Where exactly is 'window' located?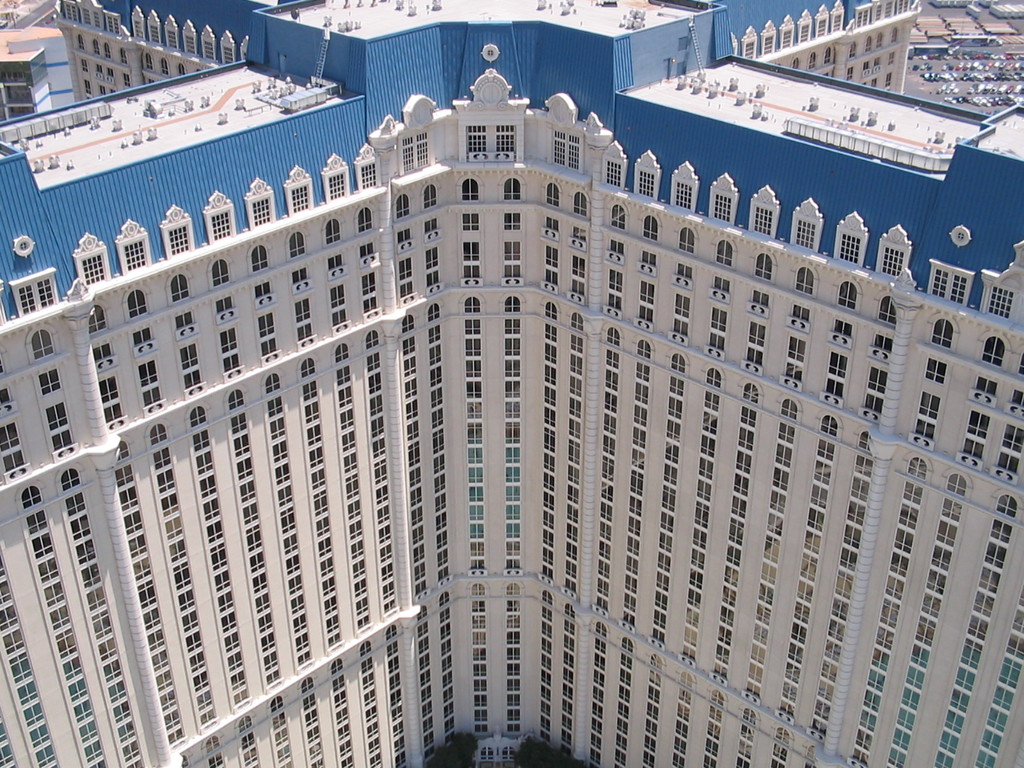
Its bounding box is [x1=563, y1=715, x2=572, y2=729].
